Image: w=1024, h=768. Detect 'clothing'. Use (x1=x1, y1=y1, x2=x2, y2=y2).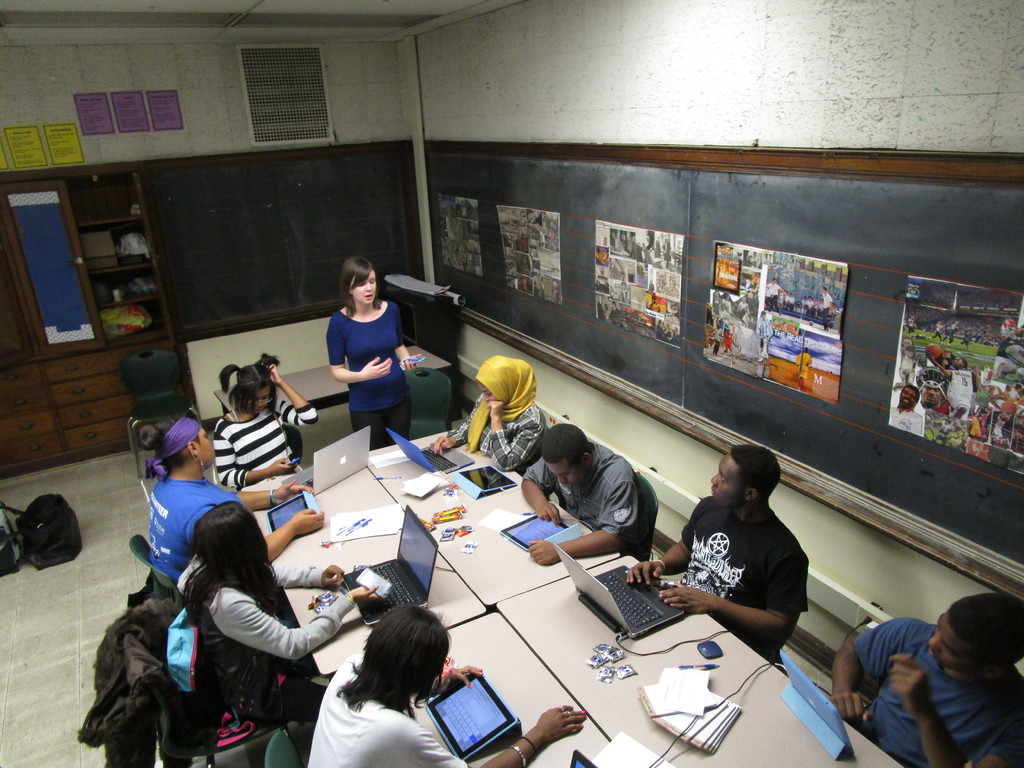
(x1=147, y1=480, x2=248, y2=587).
